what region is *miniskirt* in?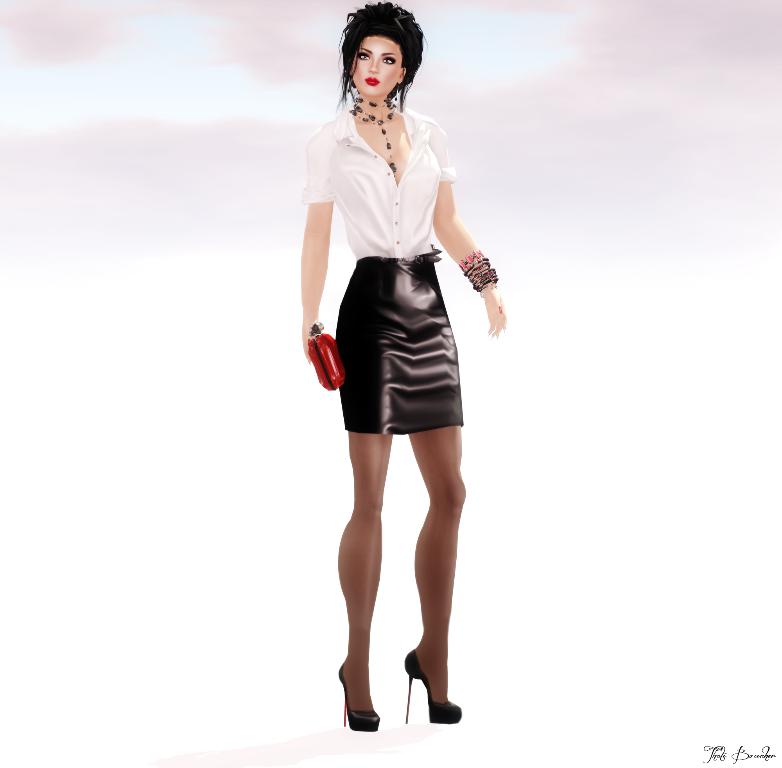
(339,244,467,437).
